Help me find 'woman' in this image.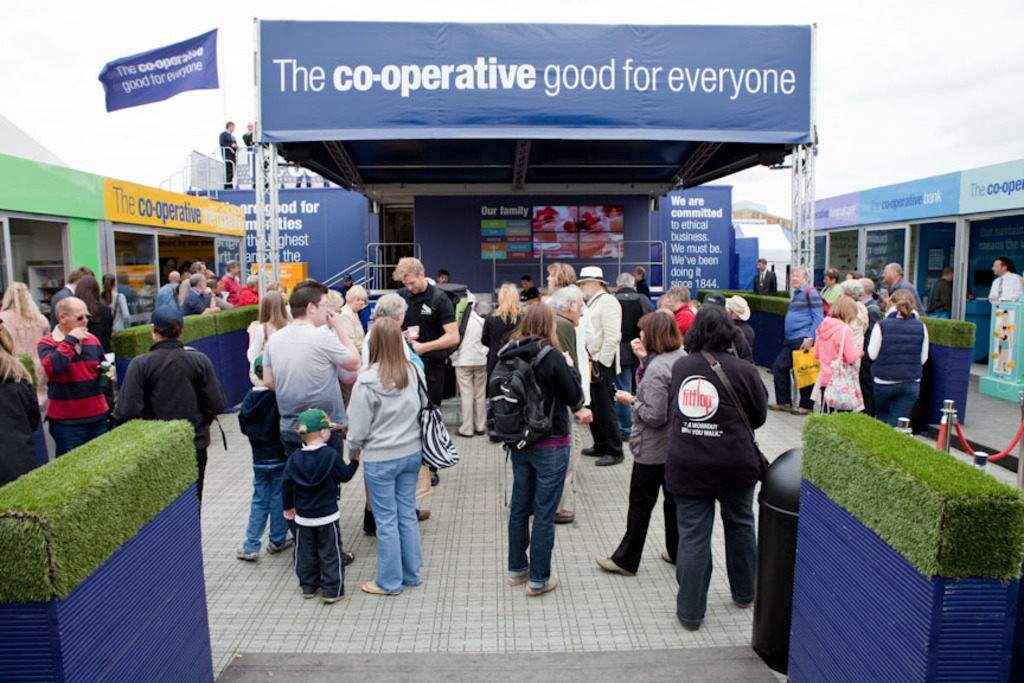
Found it: x1=479 y1=273 x2=594 y2=599.
